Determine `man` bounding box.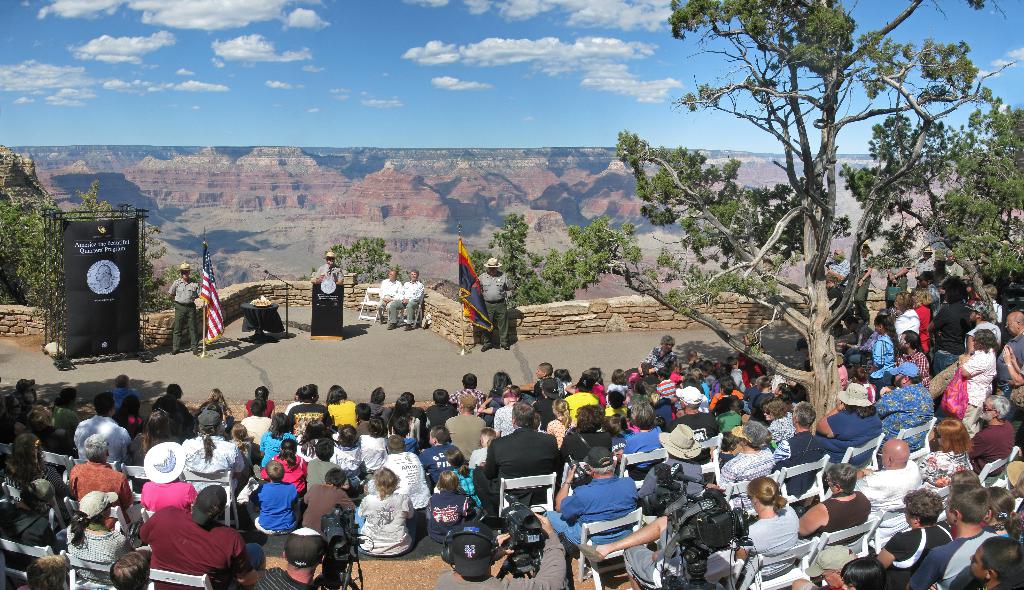
Determined: [964,298,1004,352].
